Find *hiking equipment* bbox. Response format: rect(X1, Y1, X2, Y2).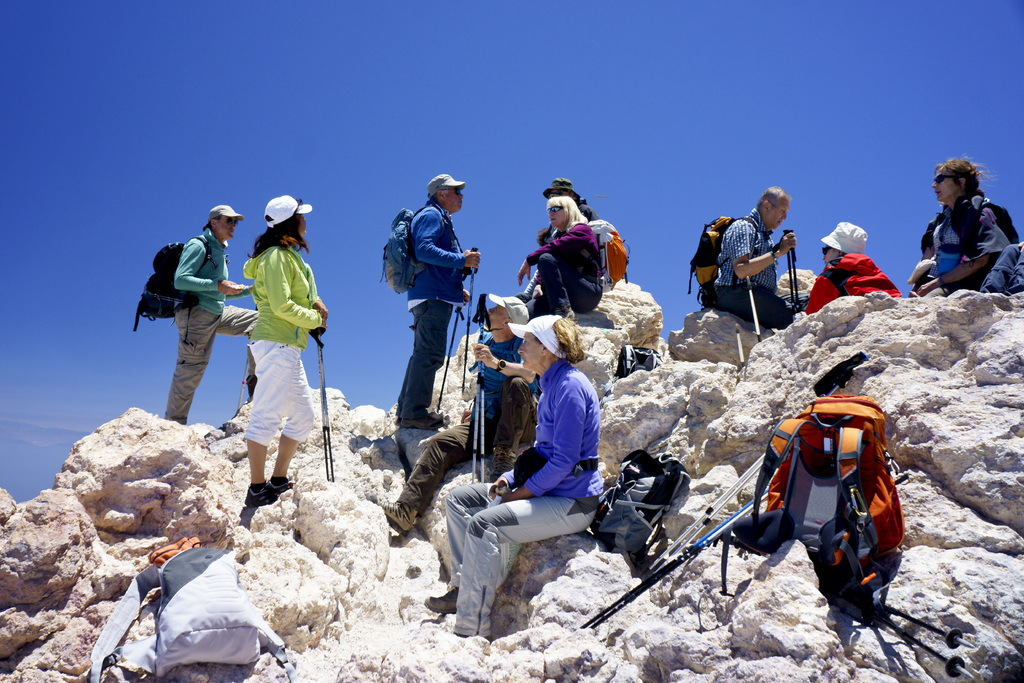
rect(962, 198, 1020, 242).
